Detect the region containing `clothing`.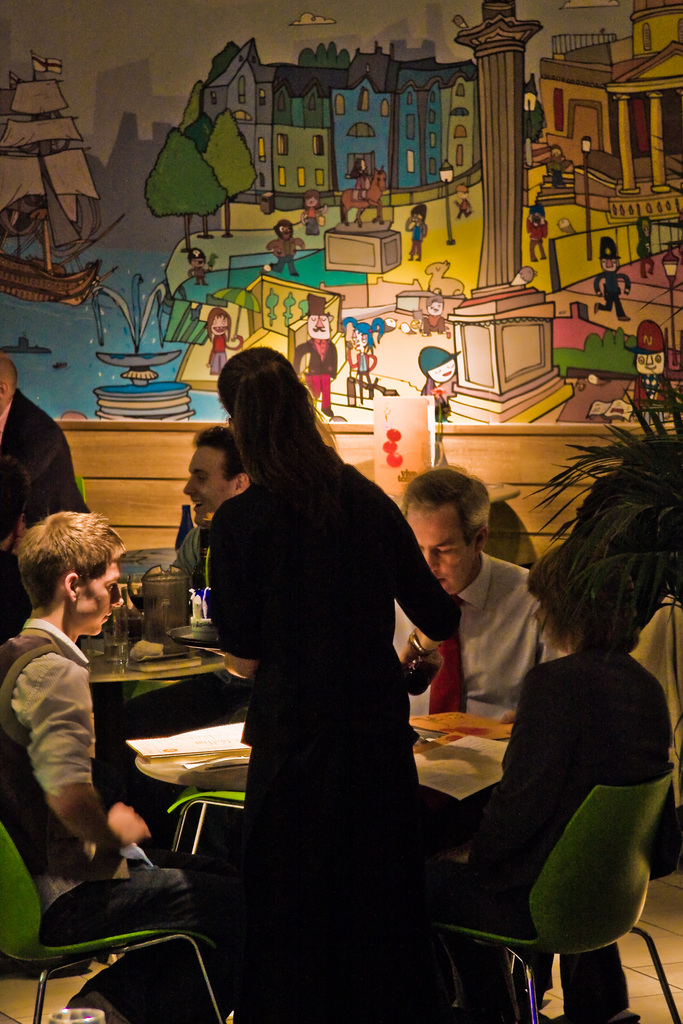
box(0, 390, 85, 543).
